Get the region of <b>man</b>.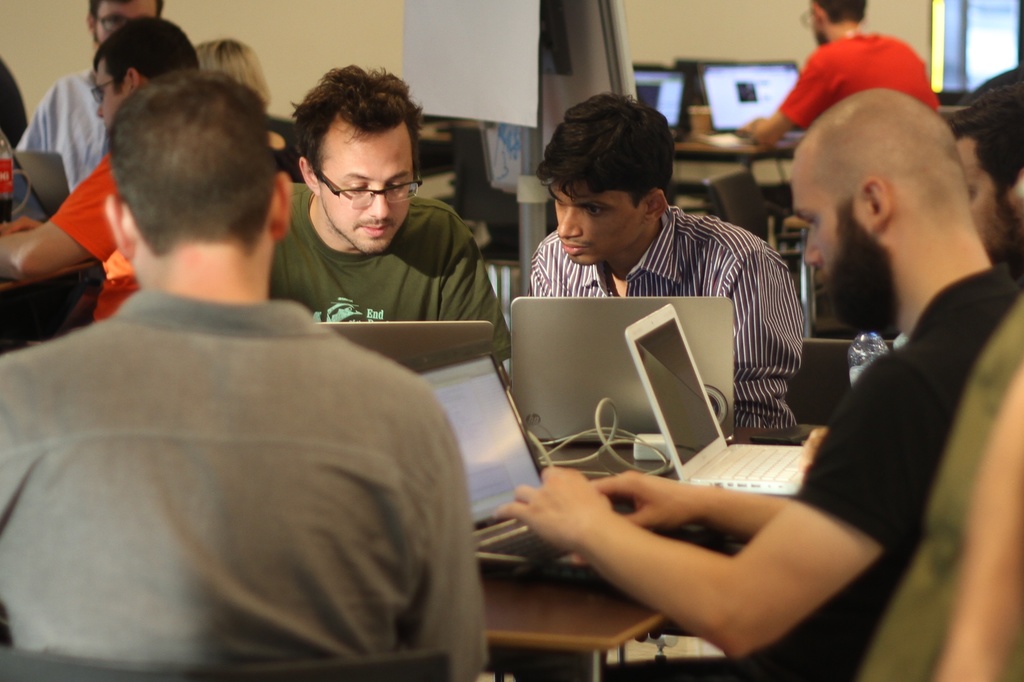
detection(15, 0, 165, 195).
